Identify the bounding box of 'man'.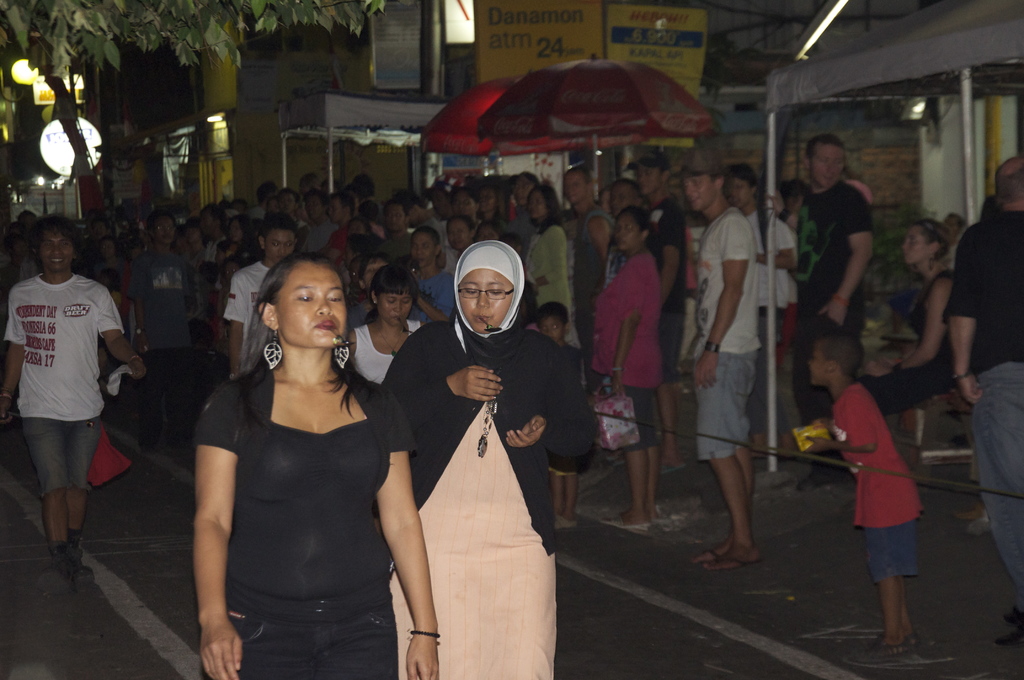
l=399, t=191, r=444, b=266.
